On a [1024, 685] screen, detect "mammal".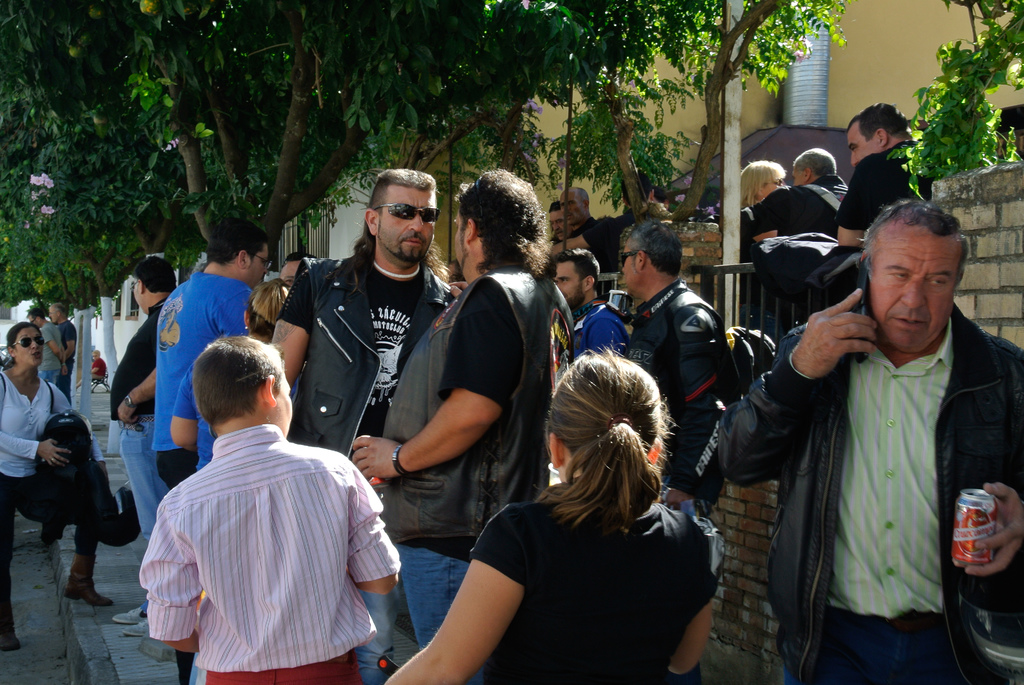
[x1=148, y1=210, x2=273, y2=684].
